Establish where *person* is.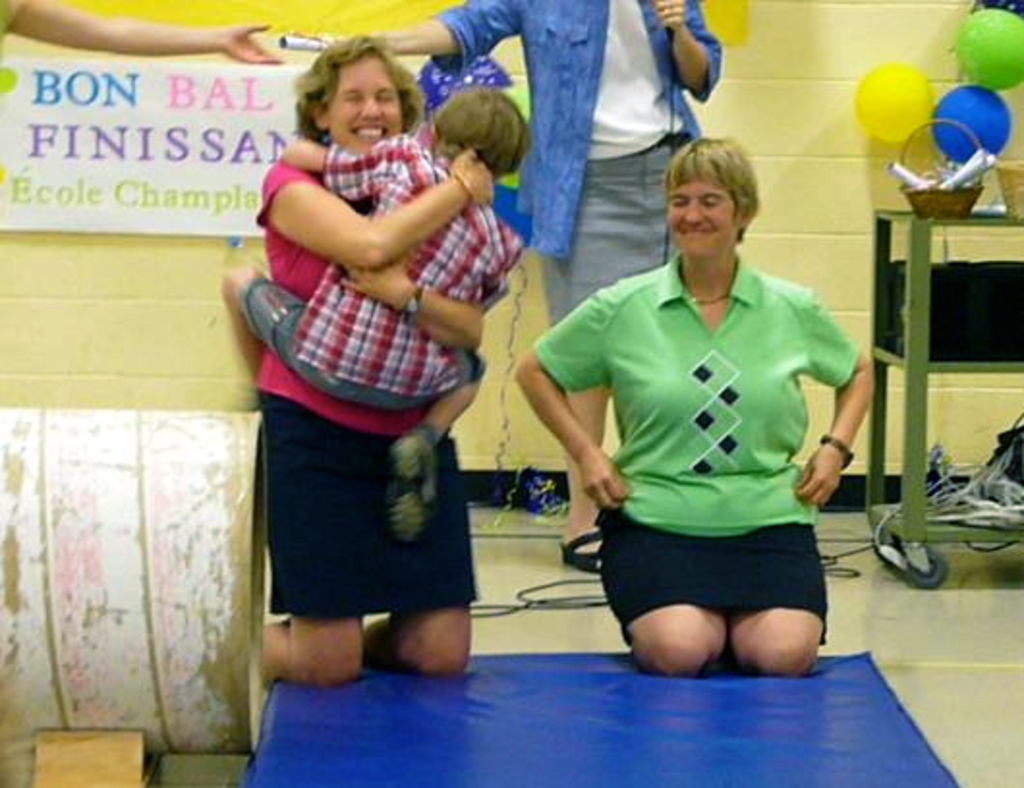
Established at 311, 0, 721, 576.
